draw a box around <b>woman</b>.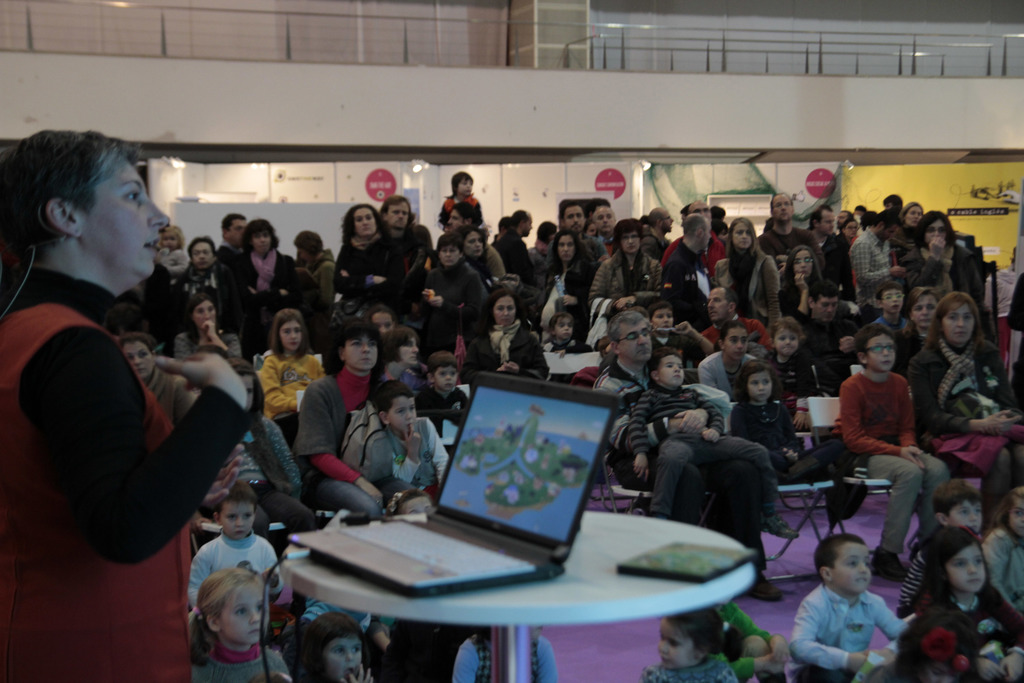
(x1=465, y1=292, x2=551, y2=383).
